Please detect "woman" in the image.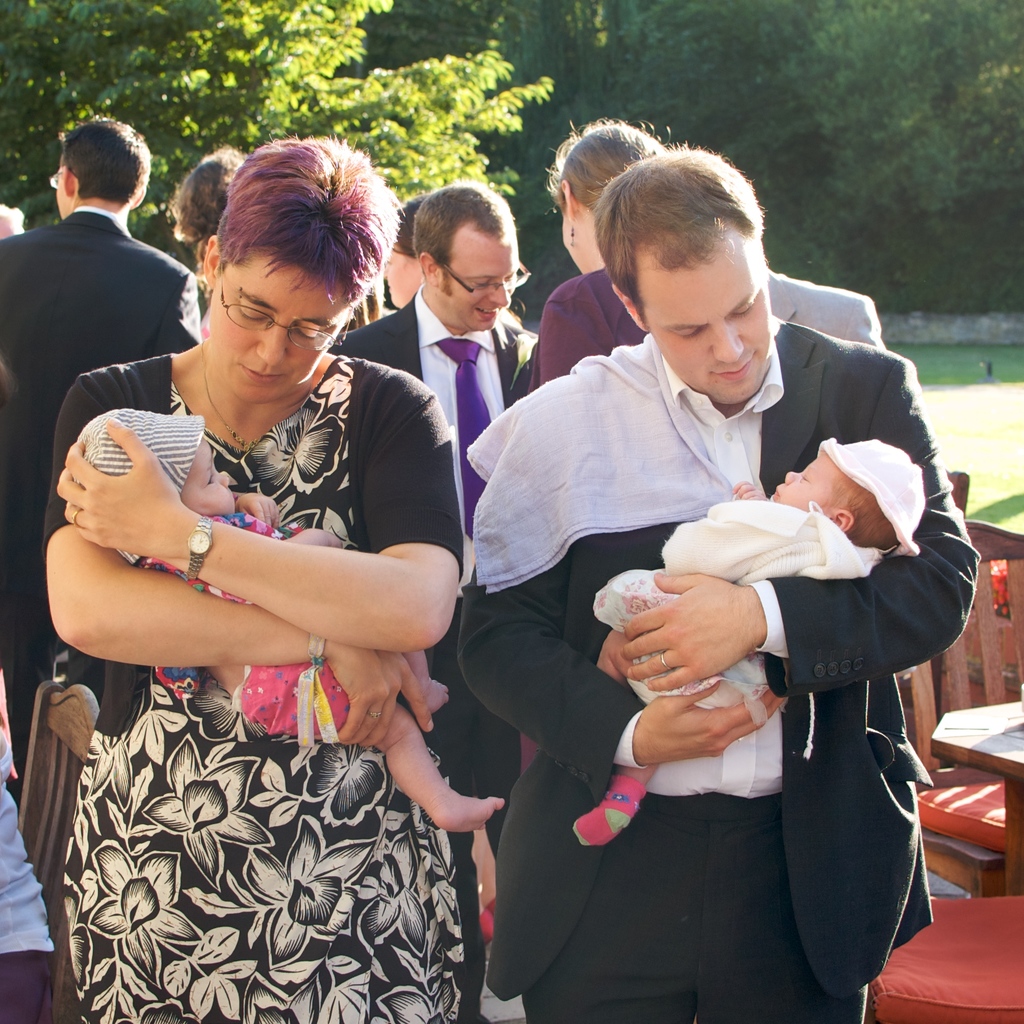
bbox(529, 116, 680, 389).
